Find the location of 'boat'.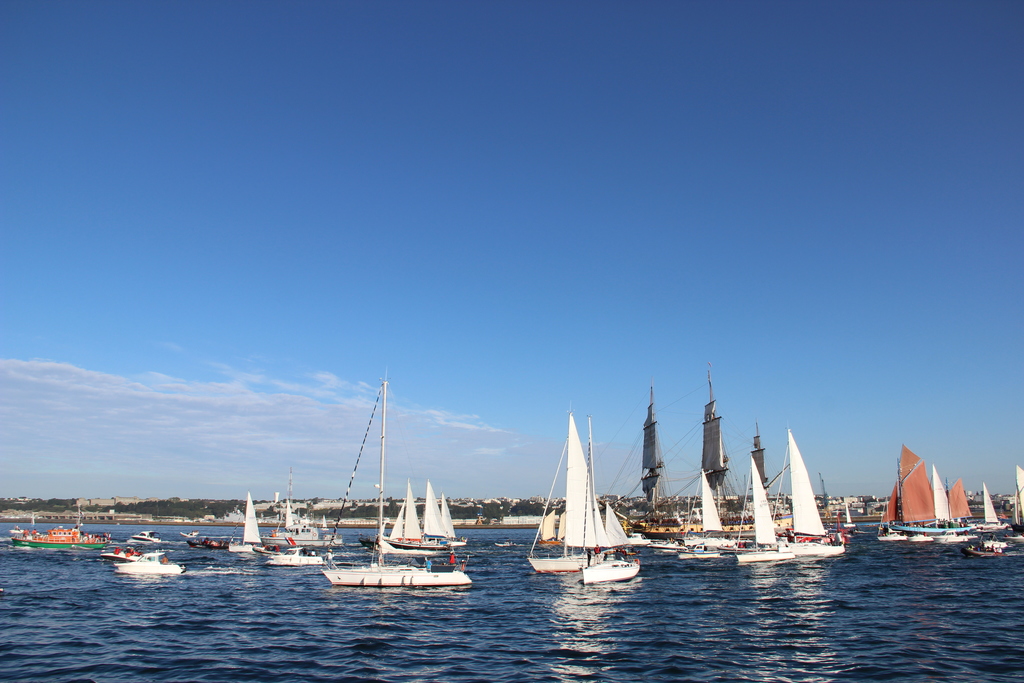
Location: (x1=729, y1=464, x2=792, y2=569).
